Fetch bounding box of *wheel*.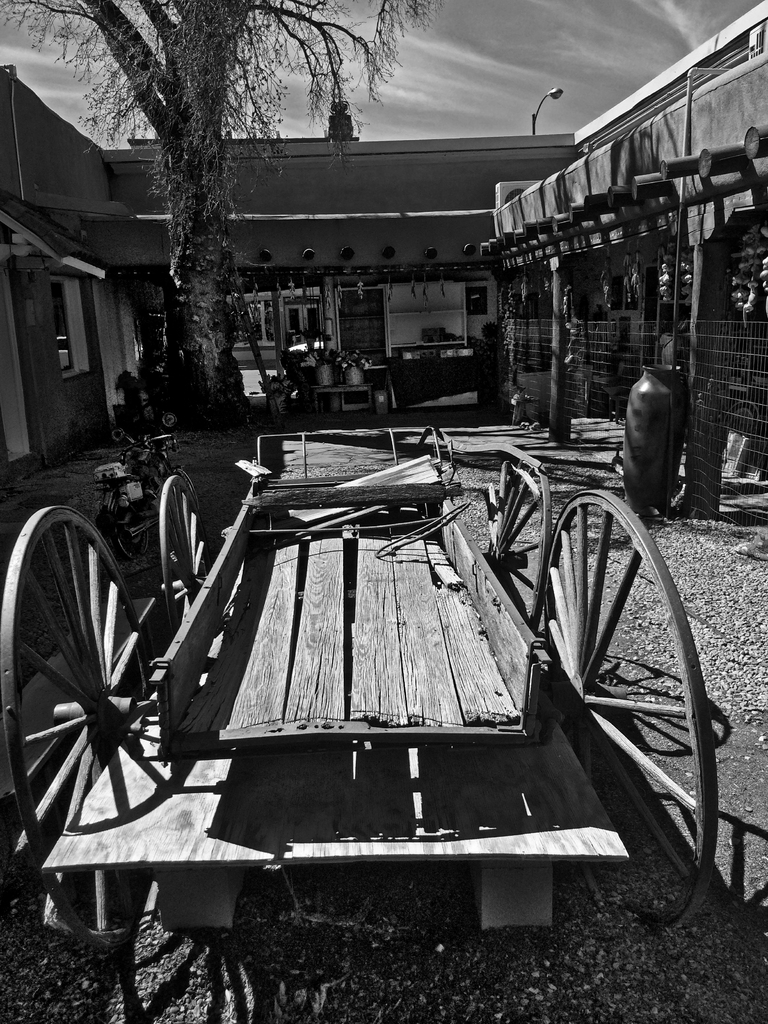
Bbox: box(113, 488, 144, 555).
